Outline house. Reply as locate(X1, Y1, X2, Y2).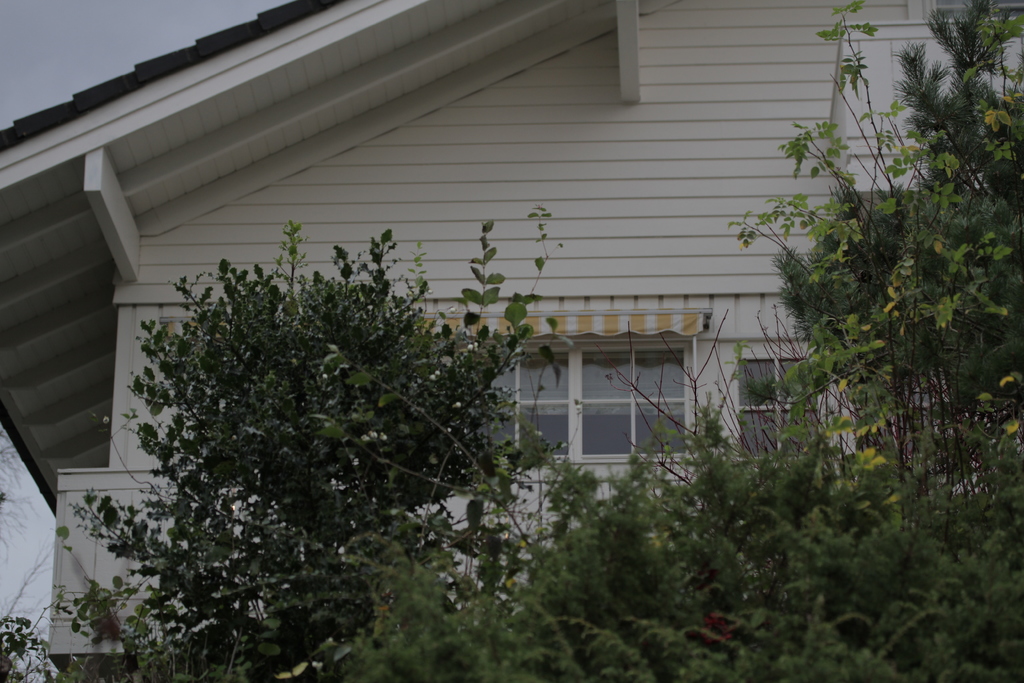
locate(0, 0, 1023, 682).
